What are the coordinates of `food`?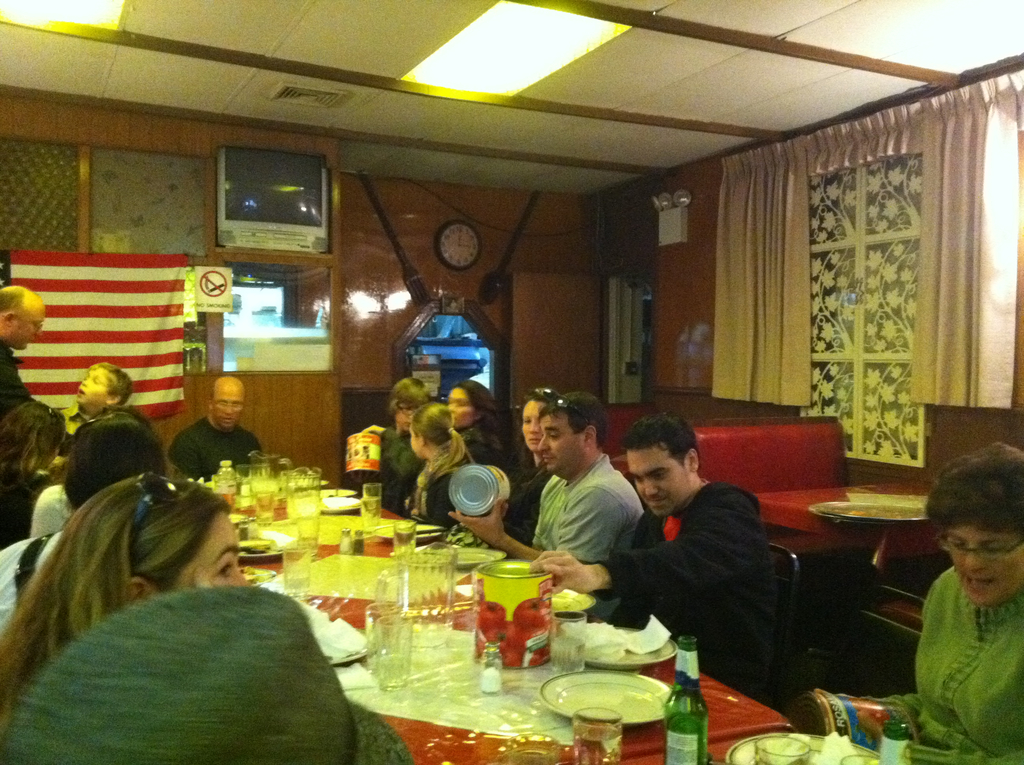
Rect(514, 599, 550, 629).
